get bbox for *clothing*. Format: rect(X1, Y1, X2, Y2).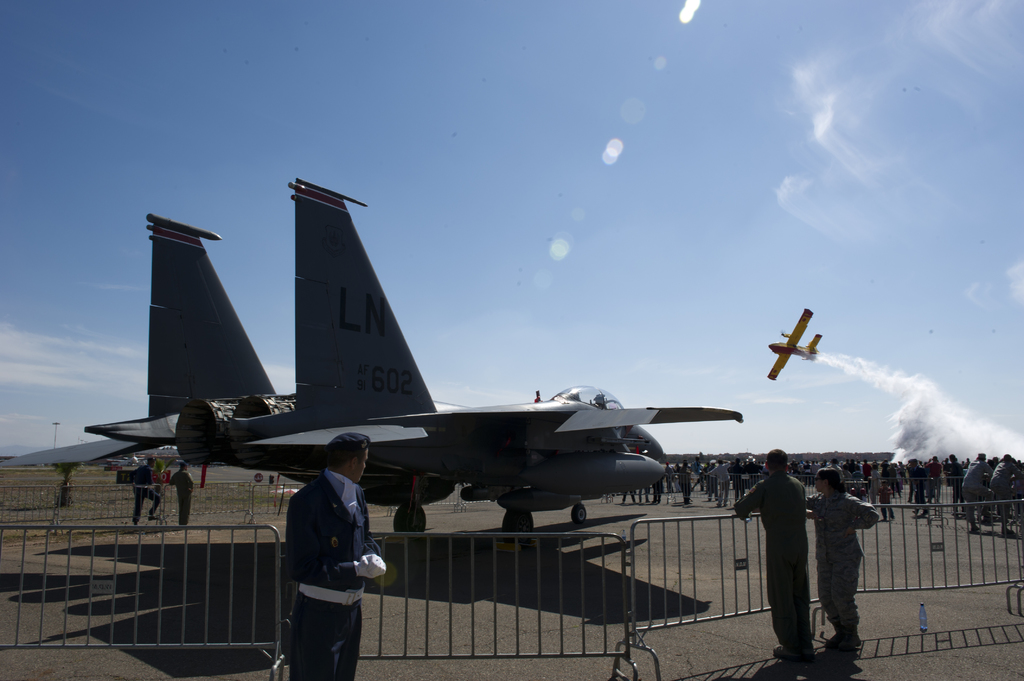
rect(172, 465, 193, 529).
